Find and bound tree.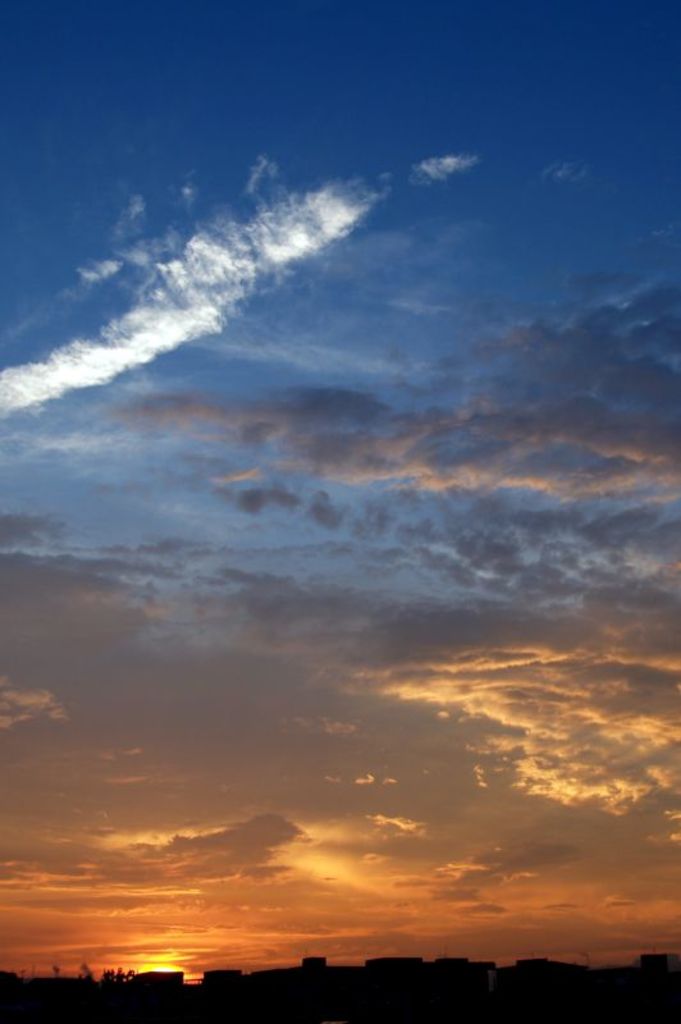
Bound: [91, 966, 137, 988].
